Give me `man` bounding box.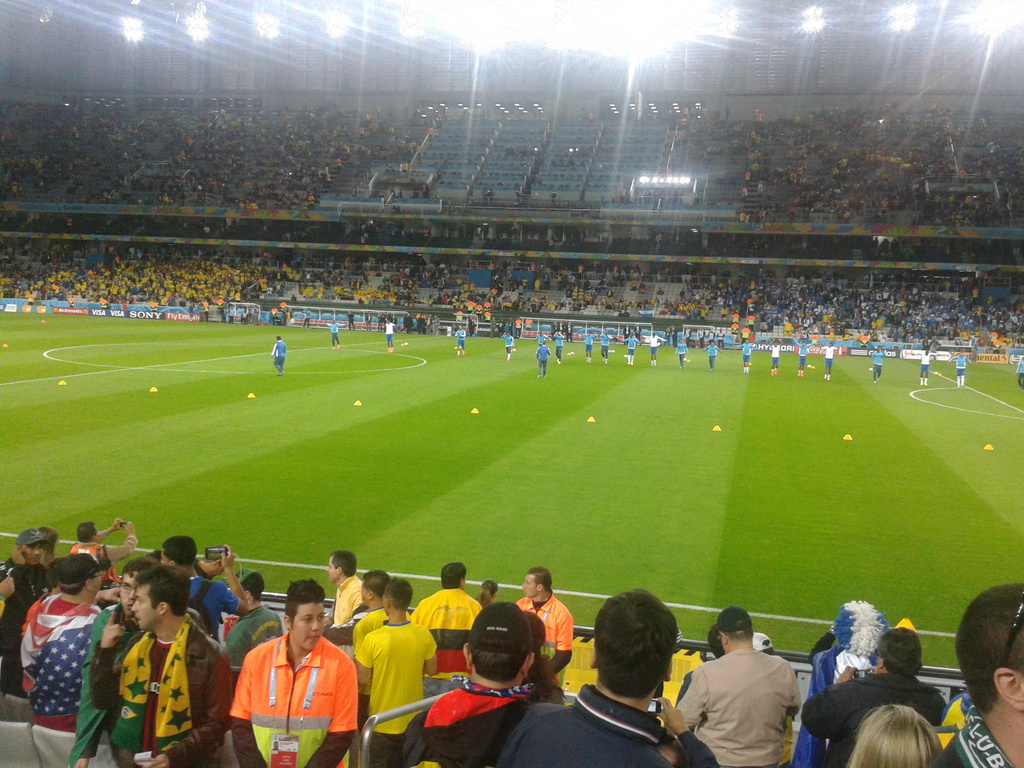
578/328/596/361.
